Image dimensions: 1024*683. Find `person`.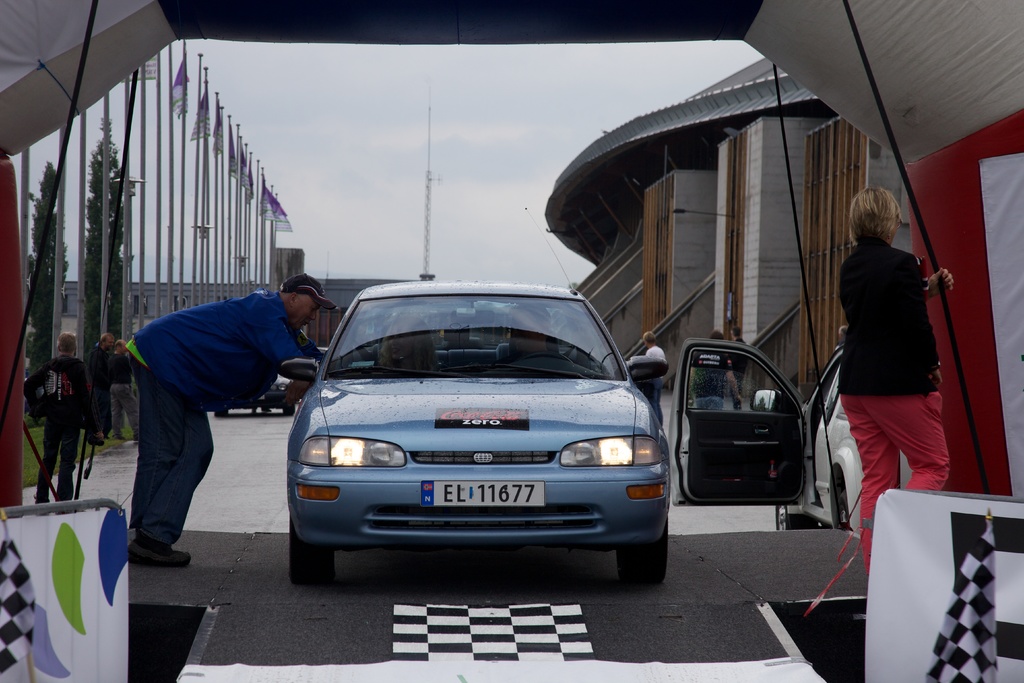
BBox(836, 186, 956, 573).
